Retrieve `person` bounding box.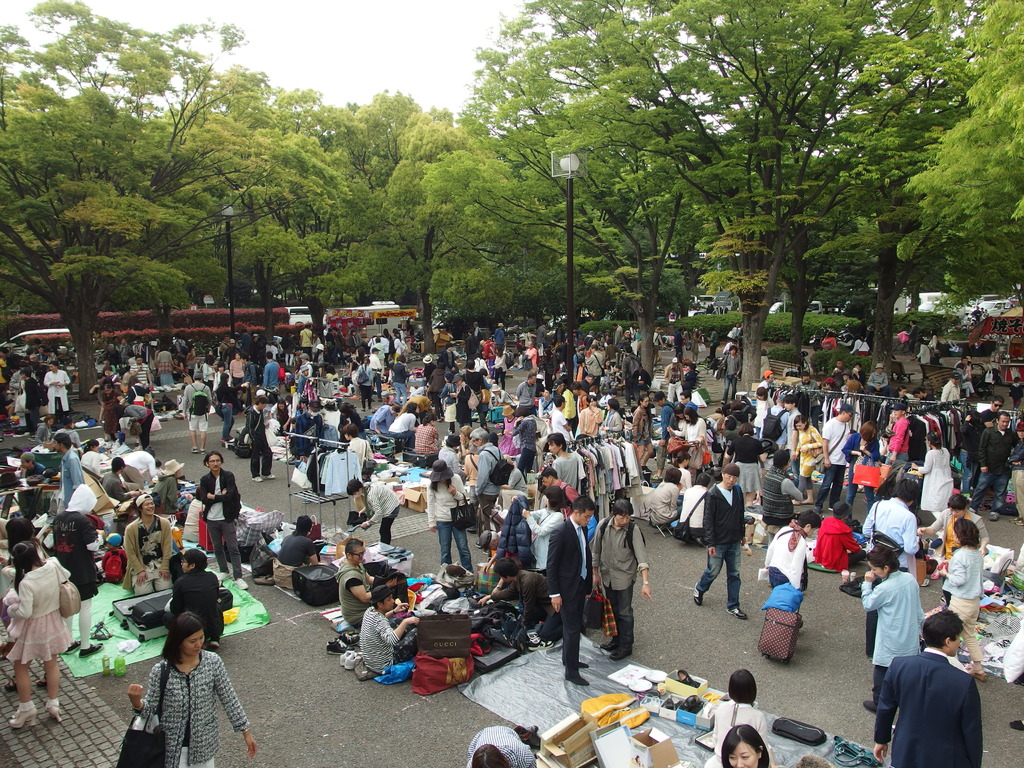
Bounding box: l=671, t=449, r=692, b=487.
